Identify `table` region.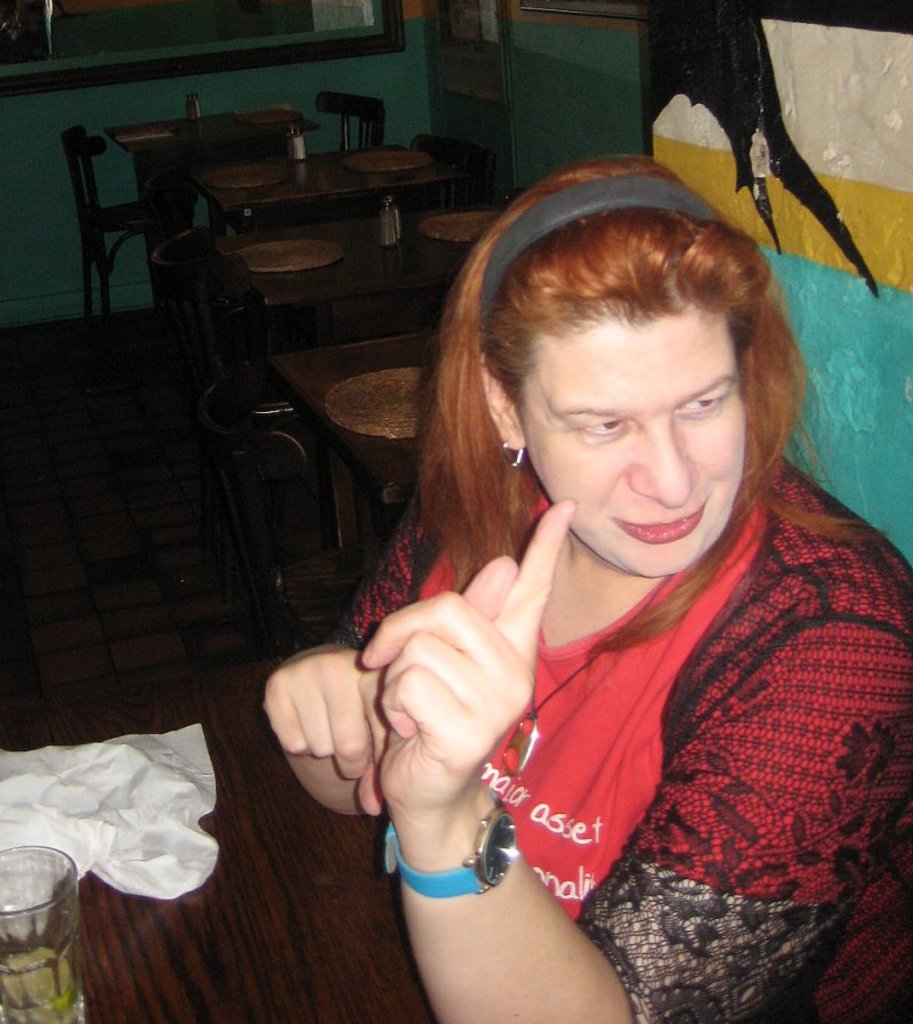
Region: locate(104, 102, 315, 292).
